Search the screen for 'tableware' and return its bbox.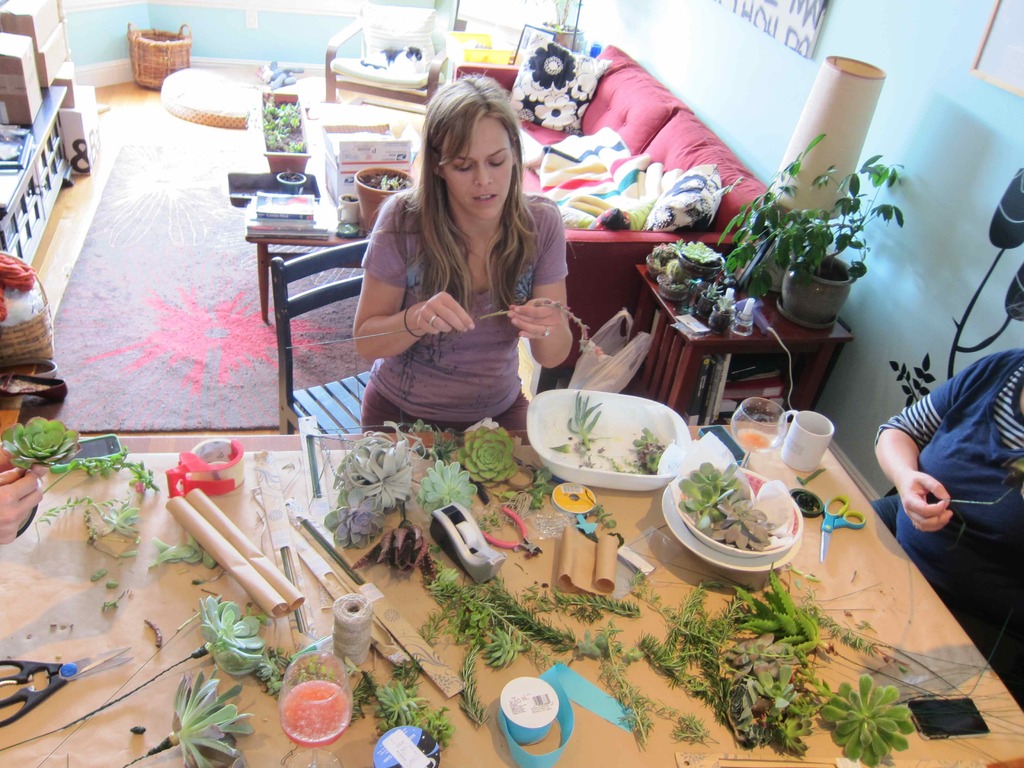
Found: region(728, 394, 789, 467).
